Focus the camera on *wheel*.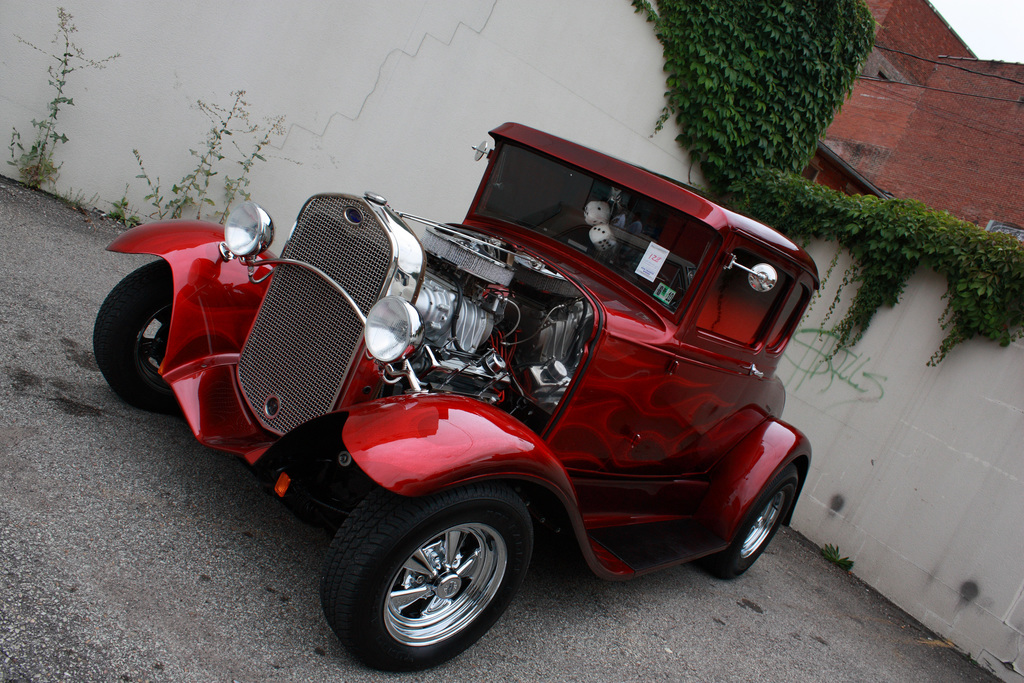
Focus region: (left=322, top=481, right=548, bottom=675).
